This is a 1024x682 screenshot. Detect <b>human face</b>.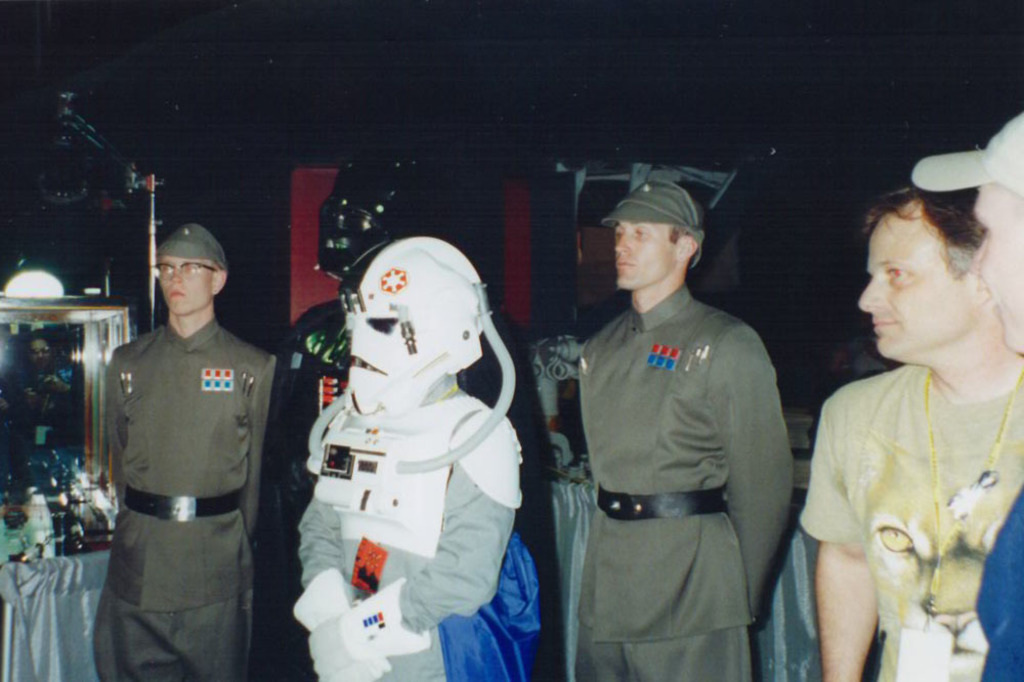
<region>153, 257, 213, 317</region>.
